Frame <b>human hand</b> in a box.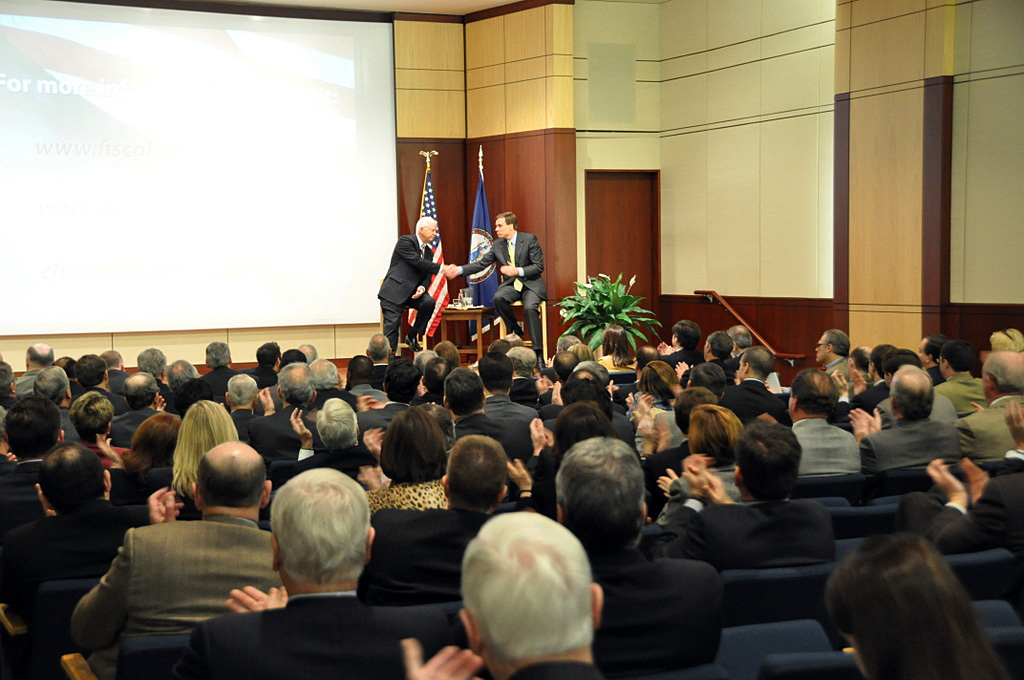
left=1002, top=397, right=1023, bottom=444.
